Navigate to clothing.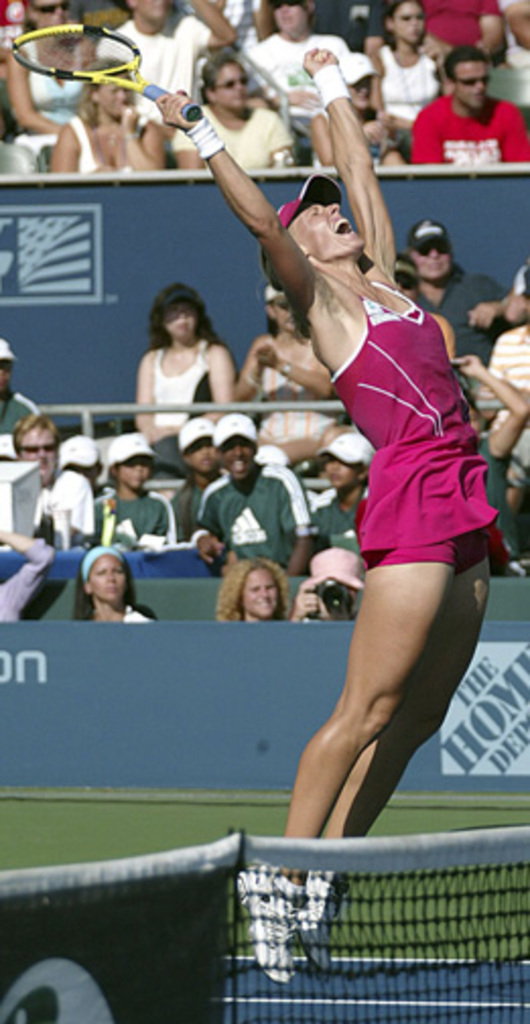
Navigation target: 0 534 55 628.
